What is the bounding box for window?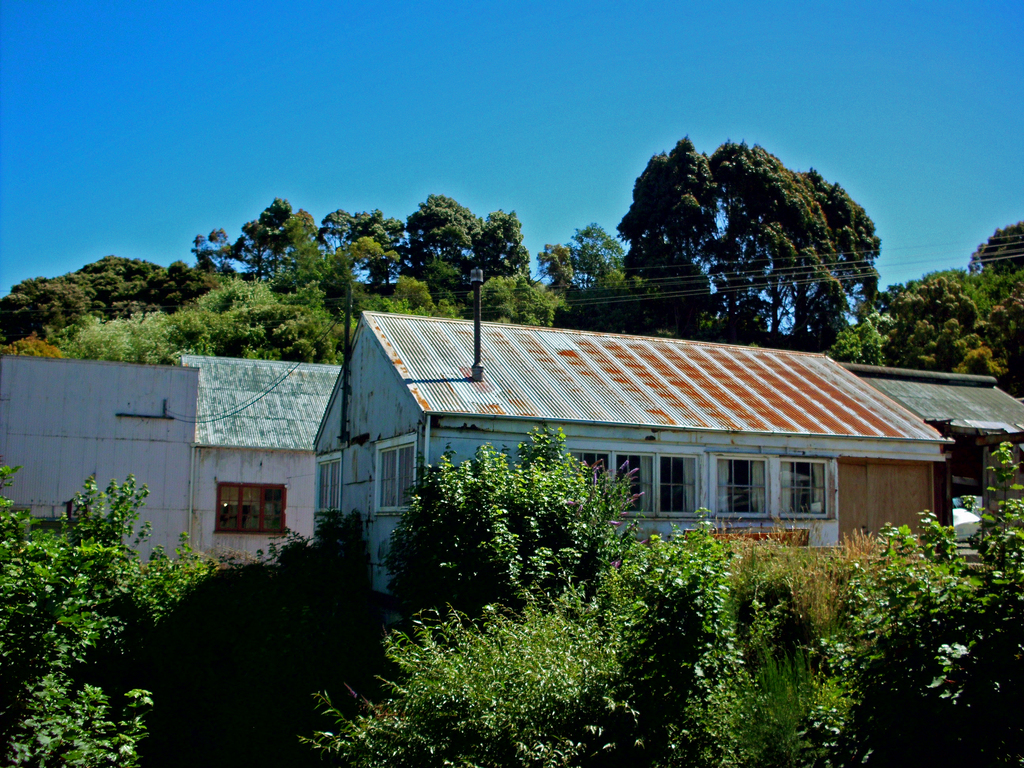
l=316, t=452, r=343, b=512.
